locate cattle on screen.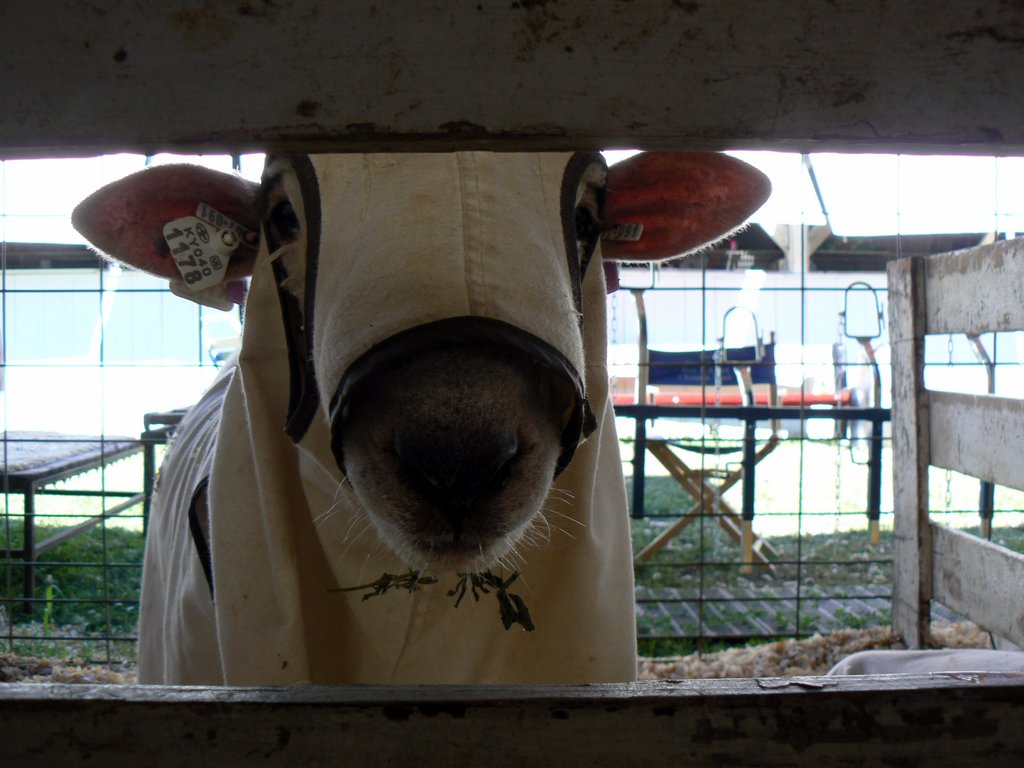
On screen at <region>59, 146, 779, 581</region>.
